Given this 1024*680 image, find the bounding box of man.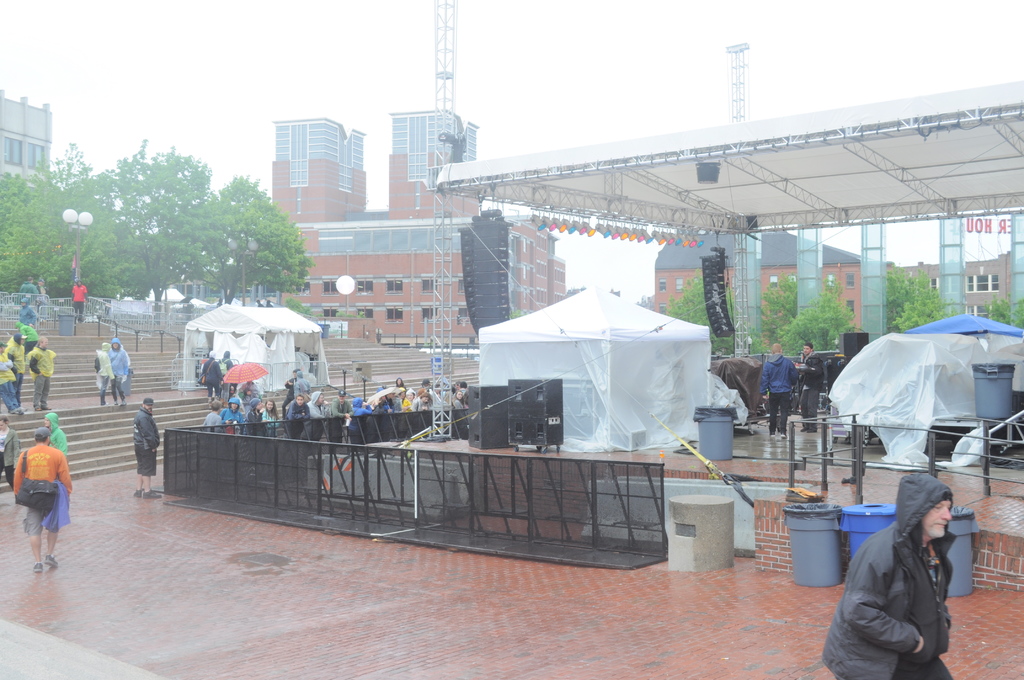
[x1=758, y1=343, x2=796, y2=438].
